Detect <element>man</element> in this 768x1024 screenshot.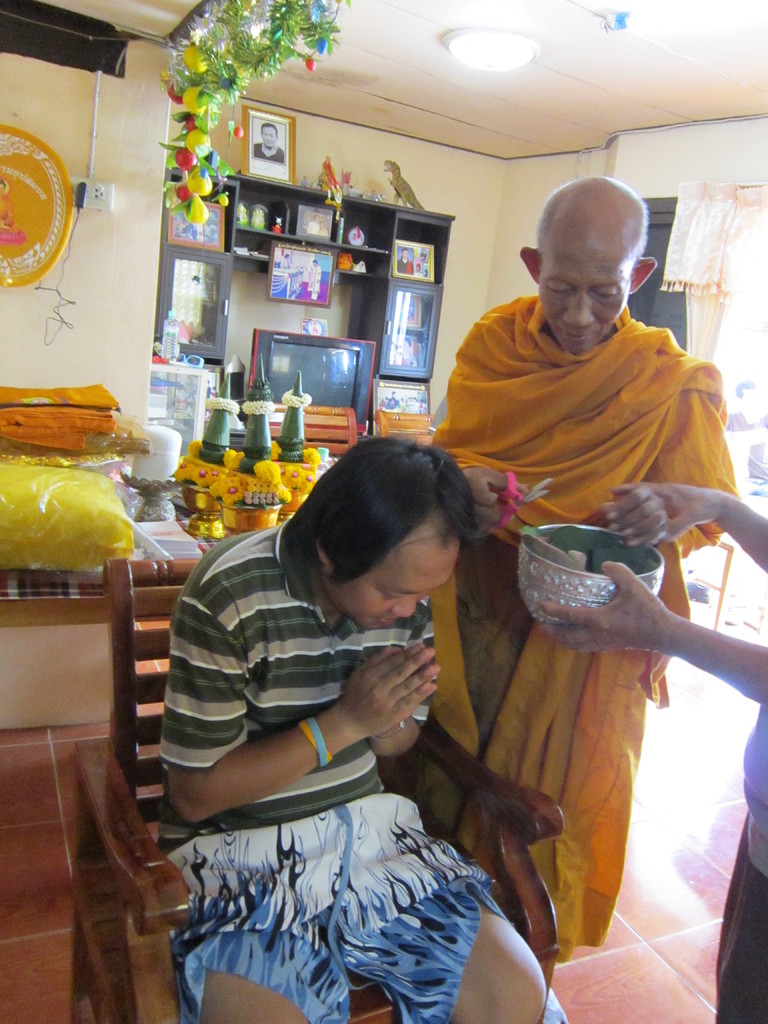
Detection: {"x1": 126, "y1": 394, "x2": 630, "y2": 1007}.
